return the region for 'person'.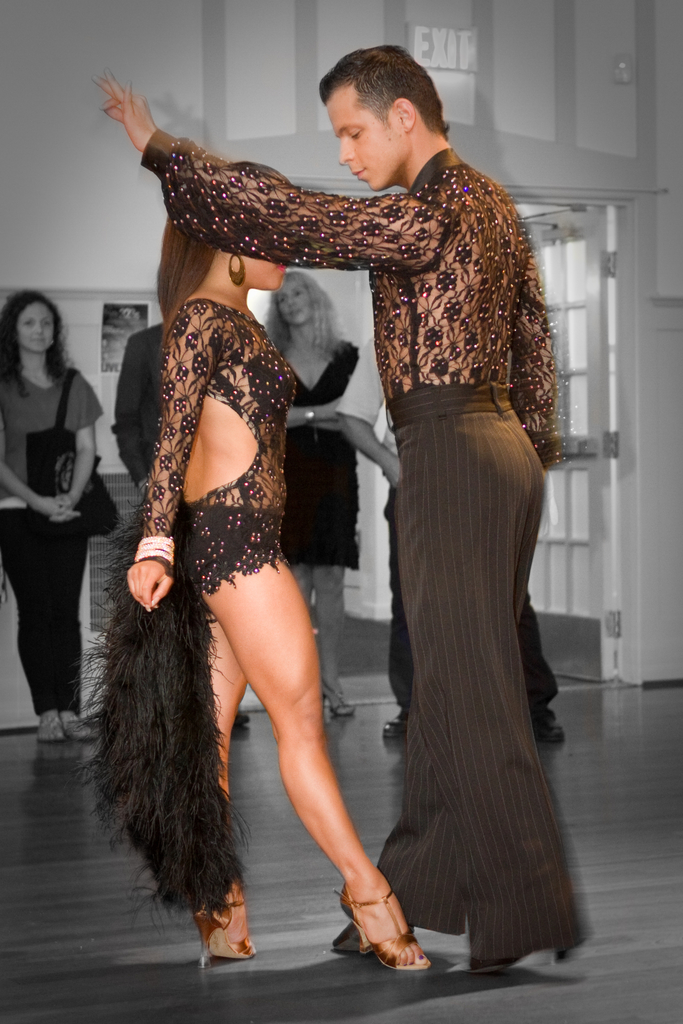
0/290/113/732.
